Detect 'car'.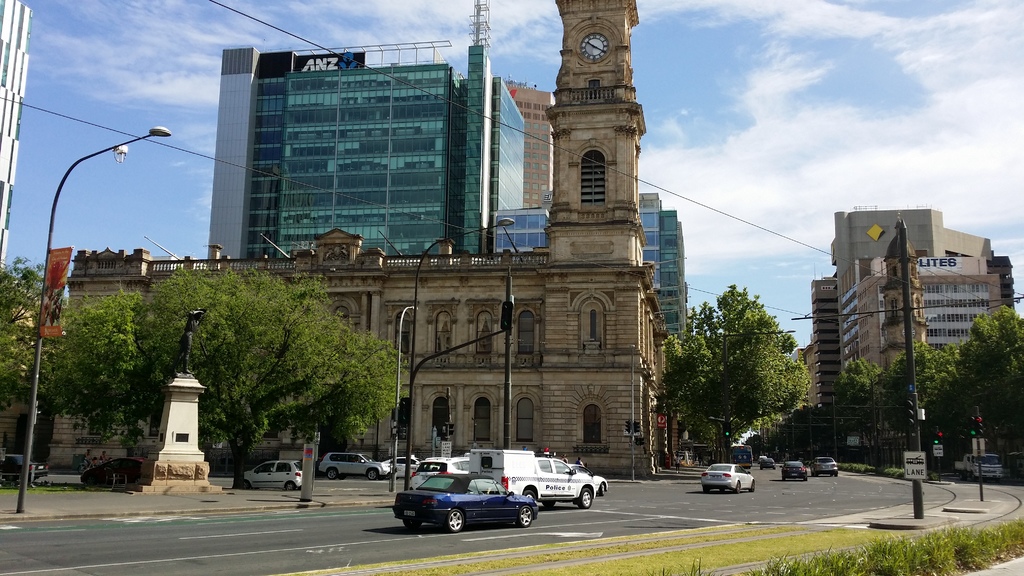
Detected at (81, 456, 149, 487).
